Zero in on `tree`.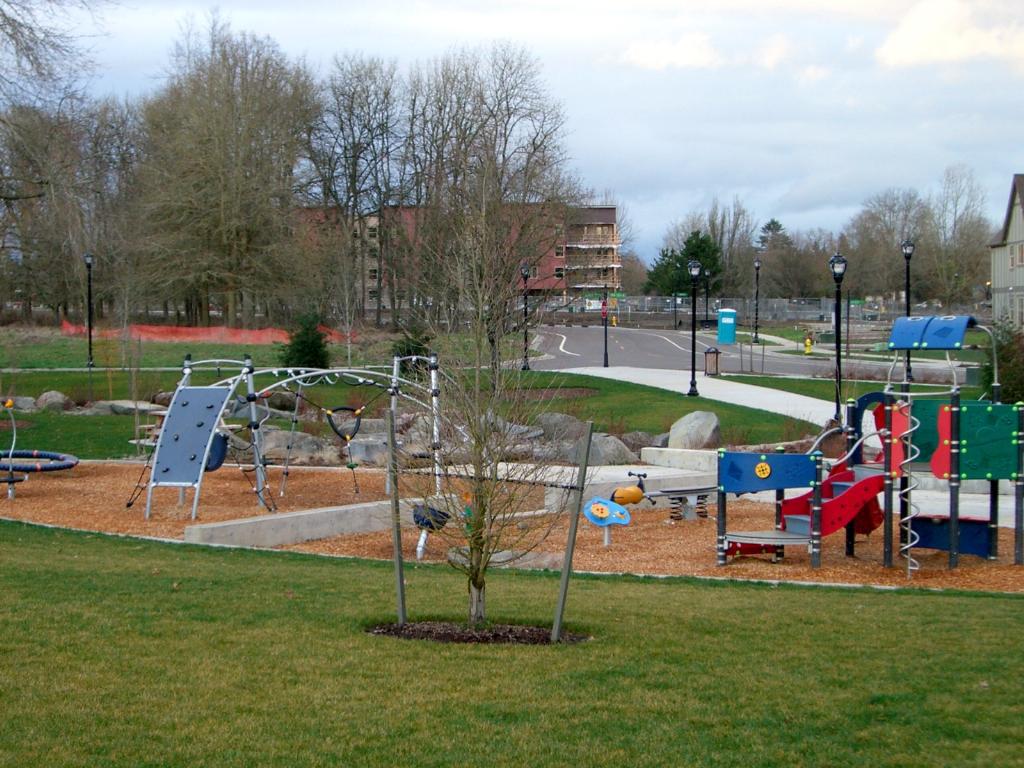
Zeroed in: 319/19/602/381.
